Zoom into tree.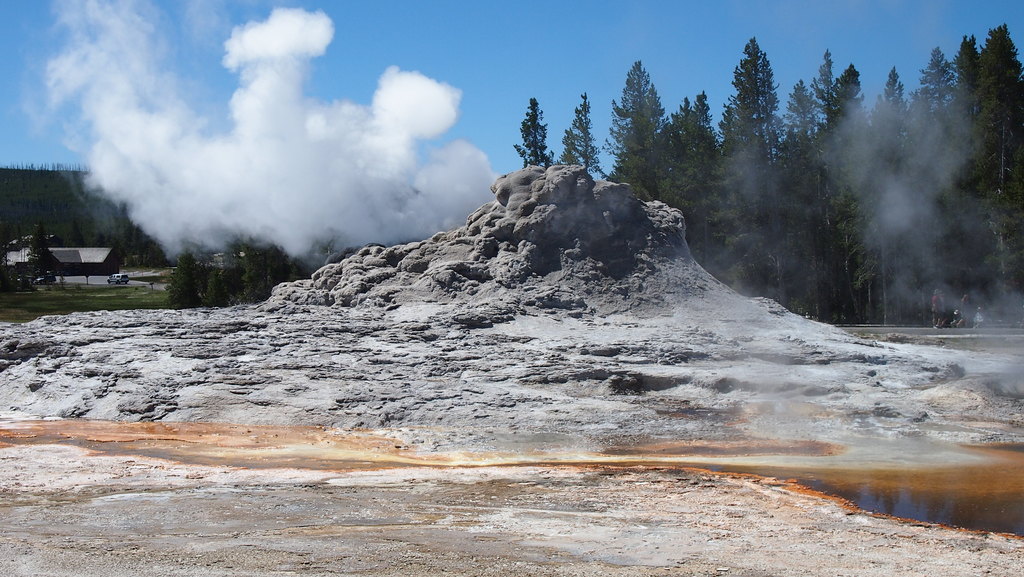
Zoom target: <box>969,15,1023,283</box>.
